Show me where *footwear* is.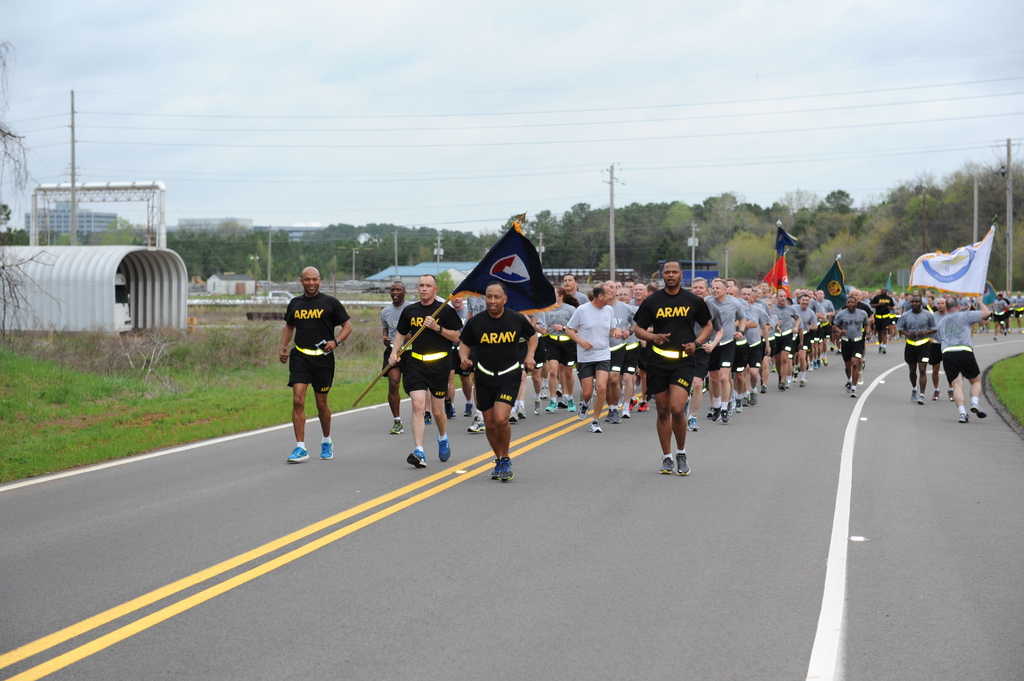
*footwear* is at <bbox>502, 459, 513, 483</bbox>.
